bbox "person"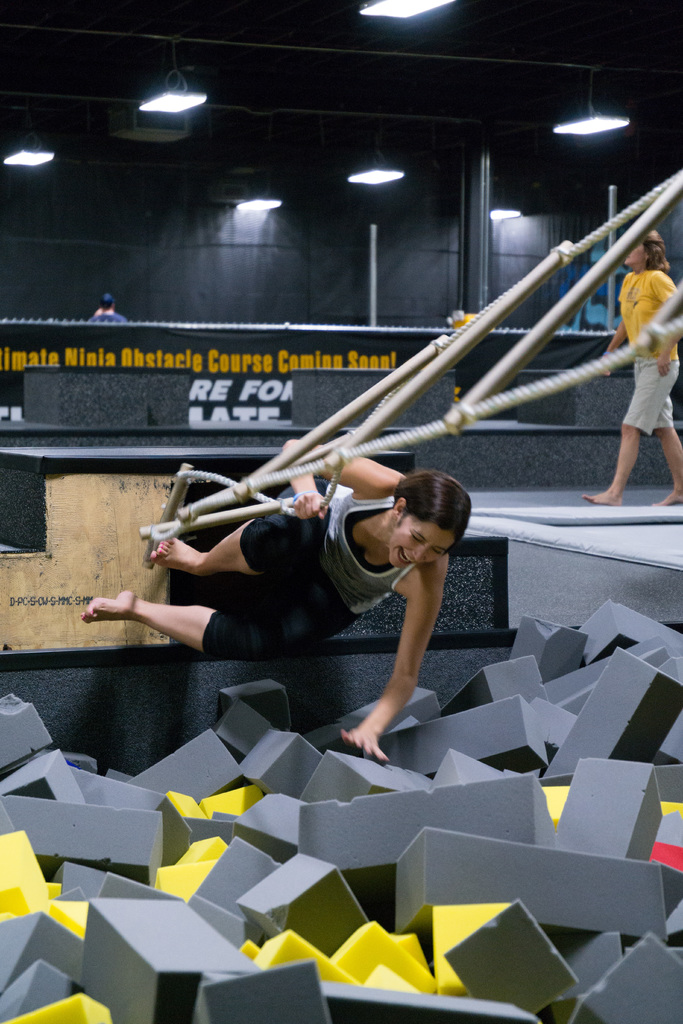
86/438/477/755
